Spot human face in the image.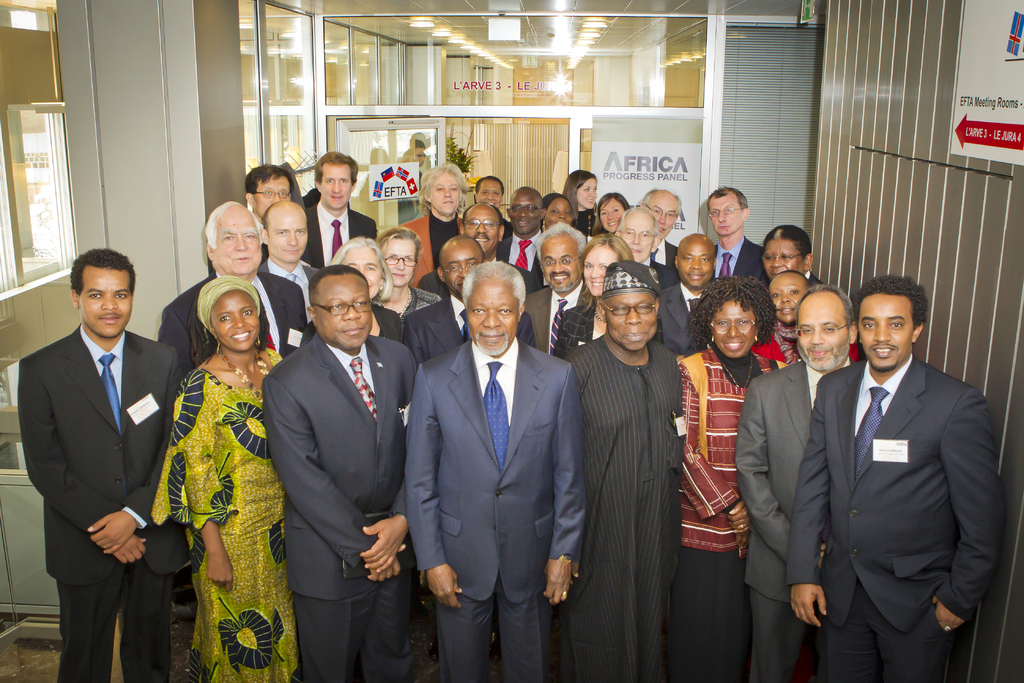
human face found at bbox(317, 272, 379, 346).
